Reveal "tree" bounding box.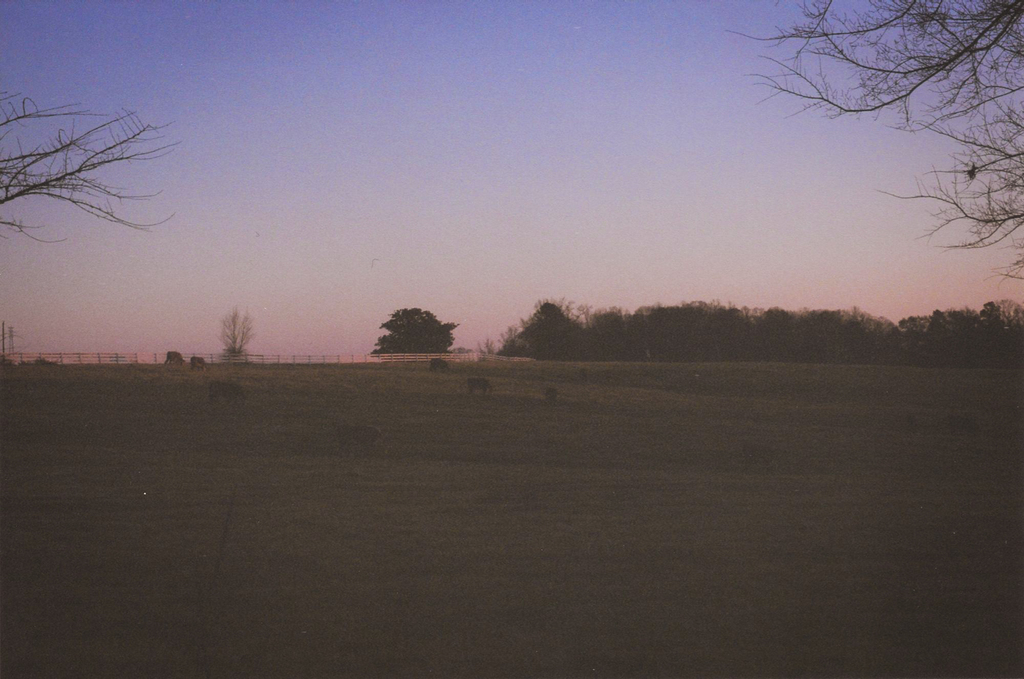
Revealed: {"left": 220, "top": 297, "right": 257, "bottom": 365}.
